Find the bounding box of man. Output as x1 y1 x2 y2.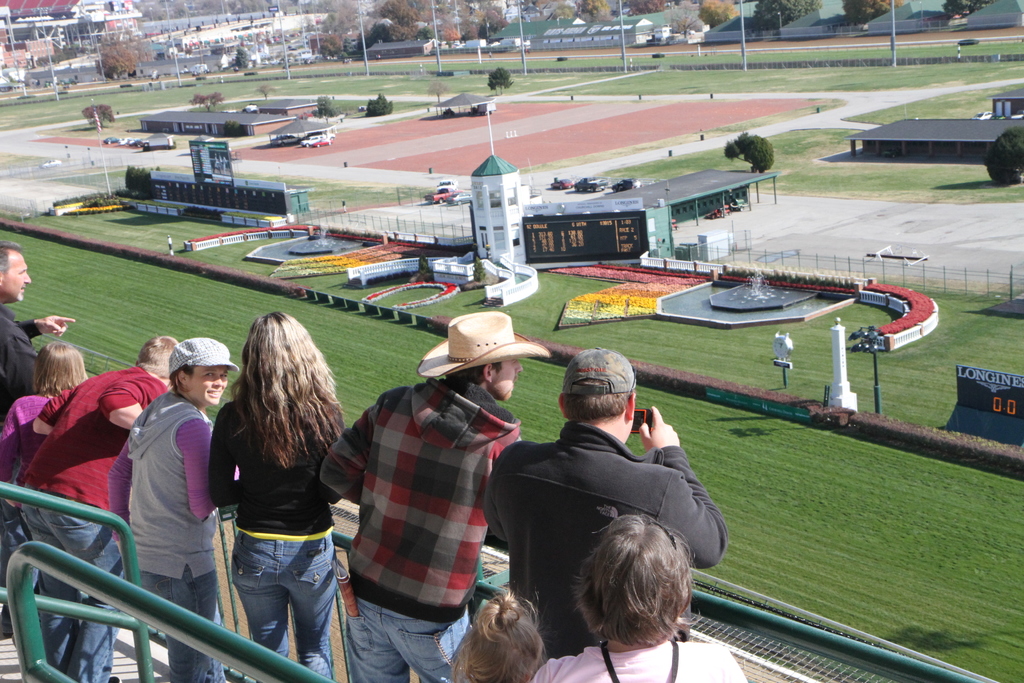
314 309 541 668.
